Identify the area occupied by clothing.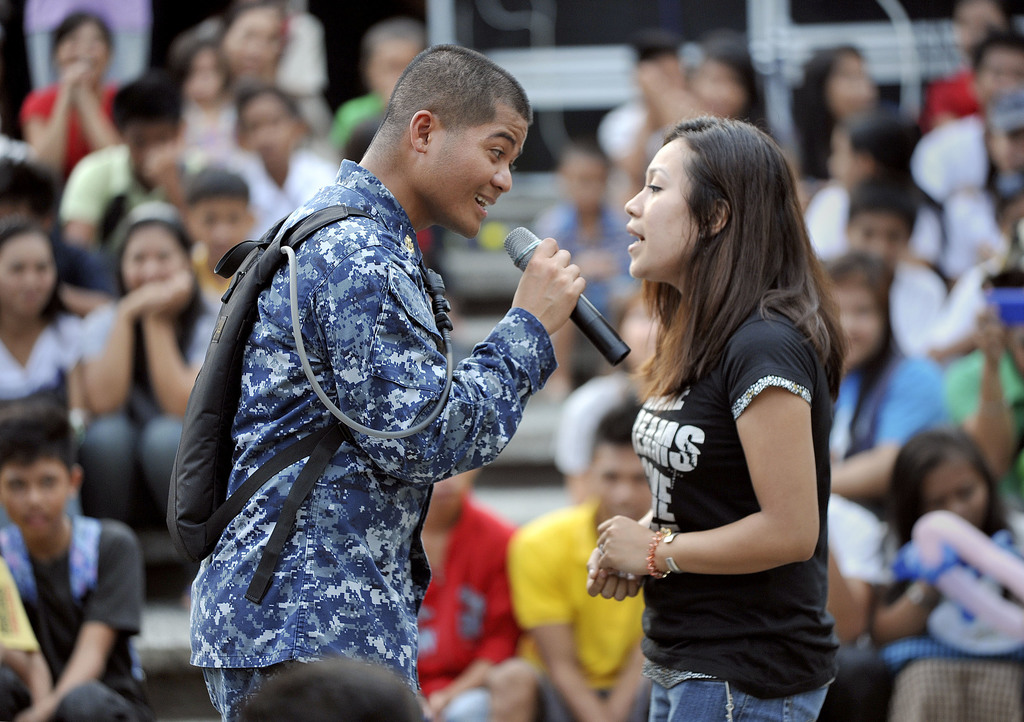
Area: <region>504, 499, 645, 721</region>.
